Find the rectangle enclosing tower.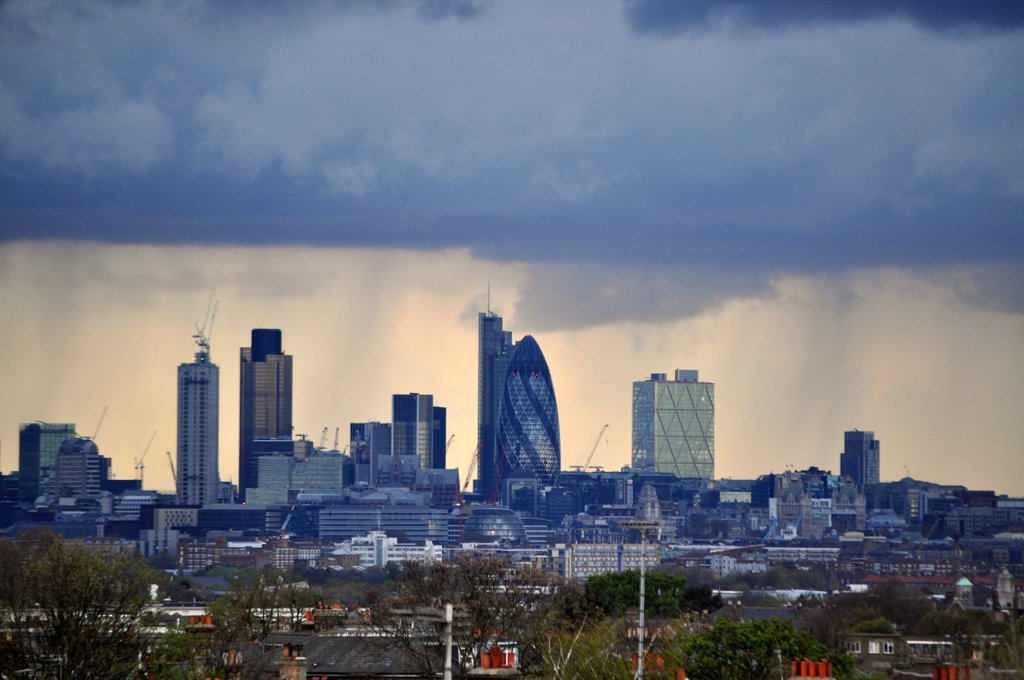
[396,387,447,499].
